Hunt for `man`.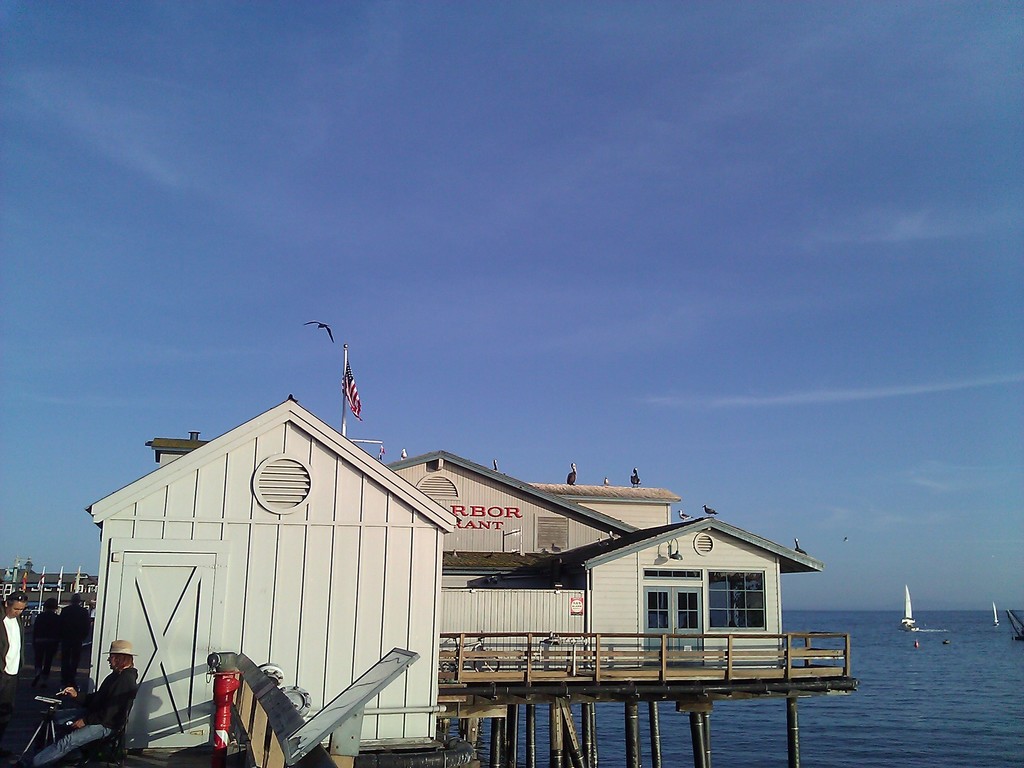
Hunted down at [x1=33, y1=635, x2=140, y2=767].
